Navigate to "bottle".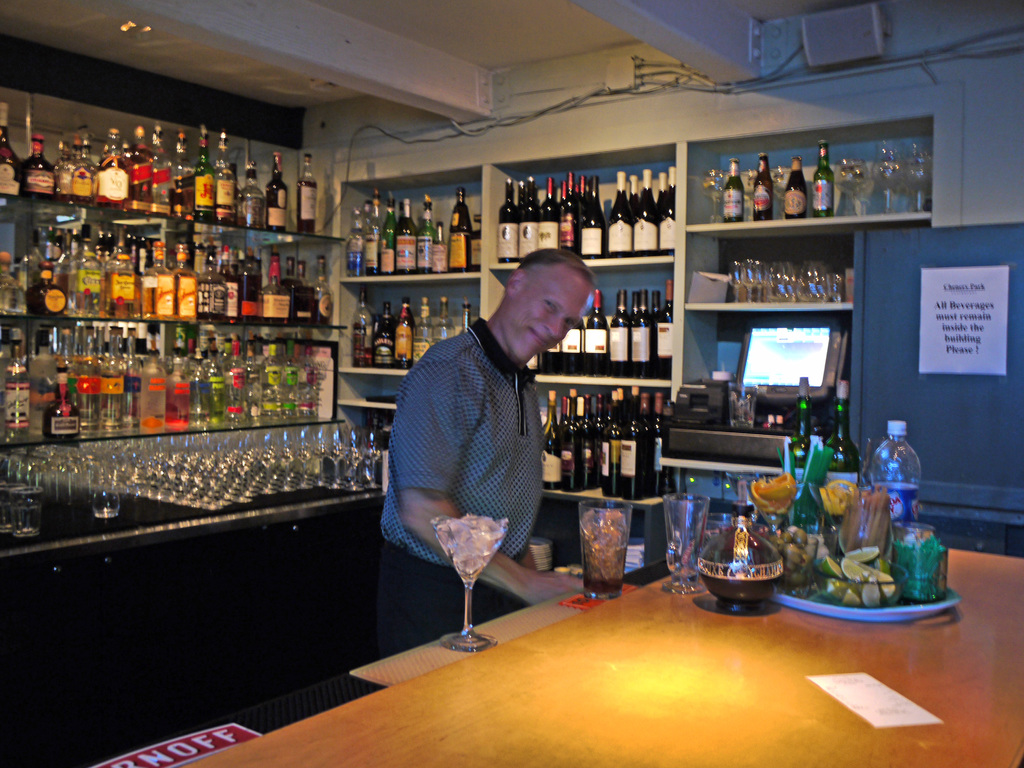
Navigation target: (541, 180, 559, 248).
